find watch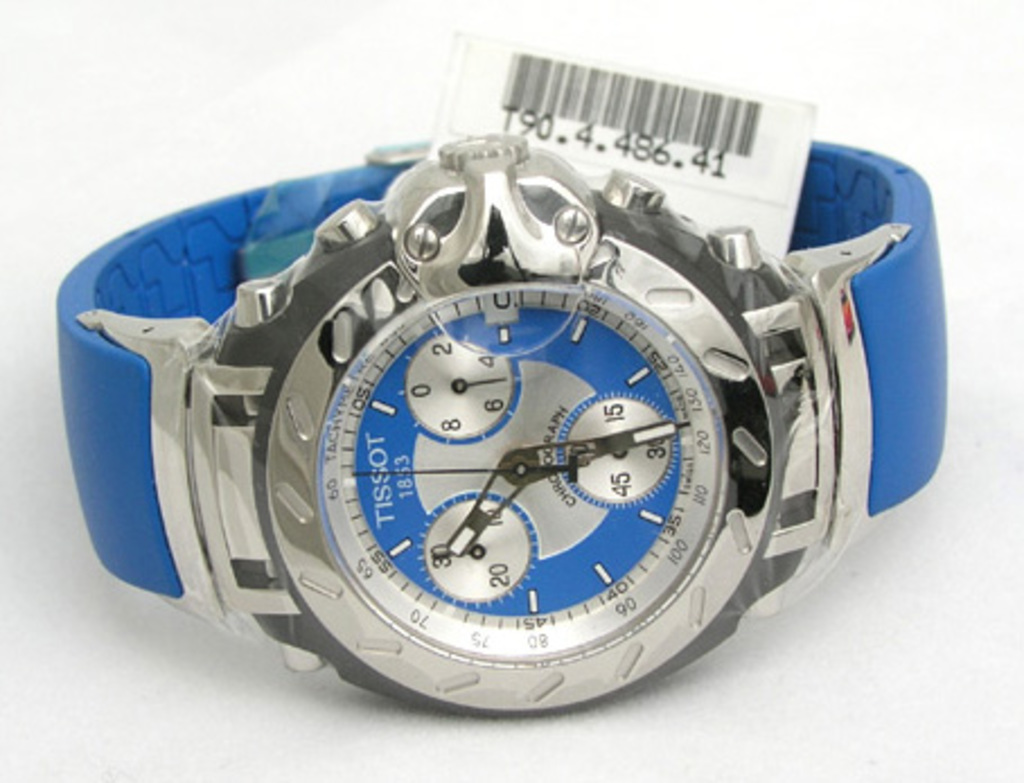
(52, 135, 947, 724)
